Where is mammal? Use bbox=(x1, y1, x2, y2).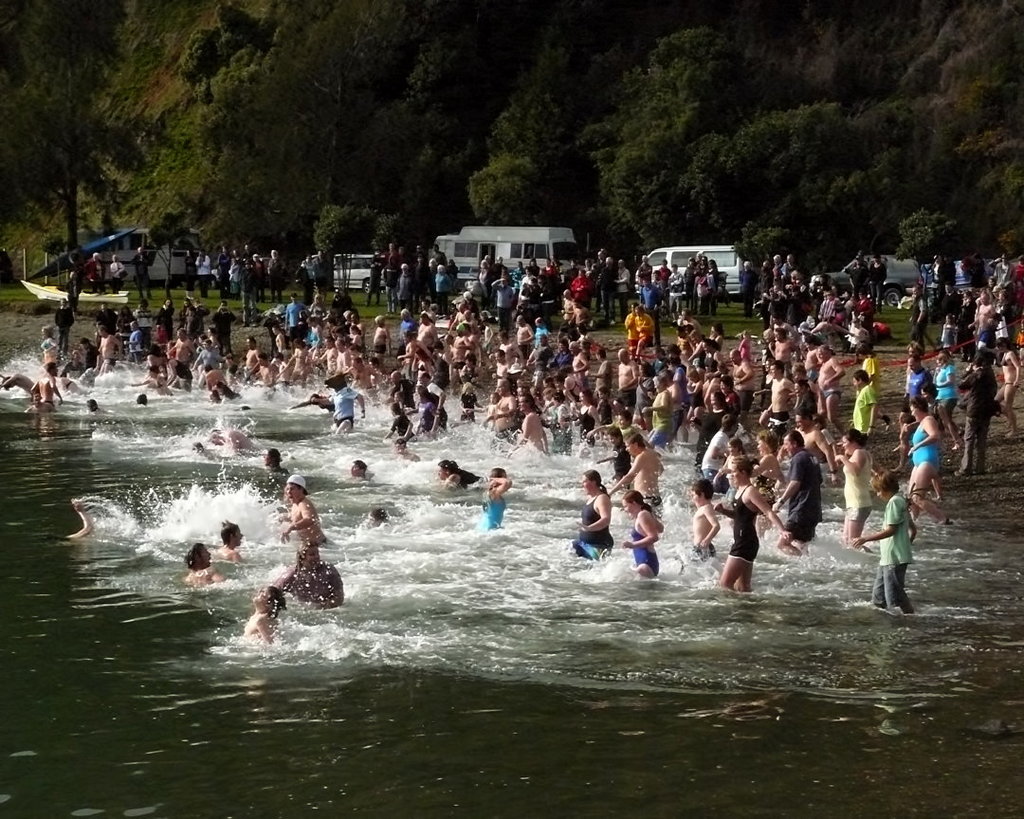
bbox=(710, 453, 795, 591).
